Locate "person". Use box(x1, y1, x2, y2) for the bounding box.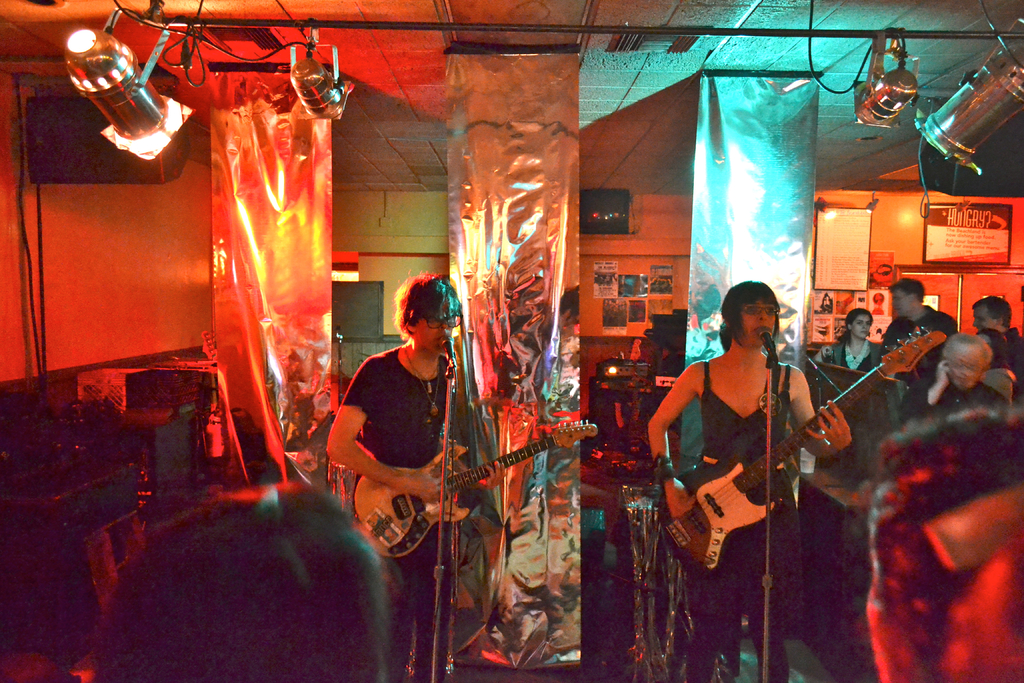
box(966, 298, 1023, 399).
